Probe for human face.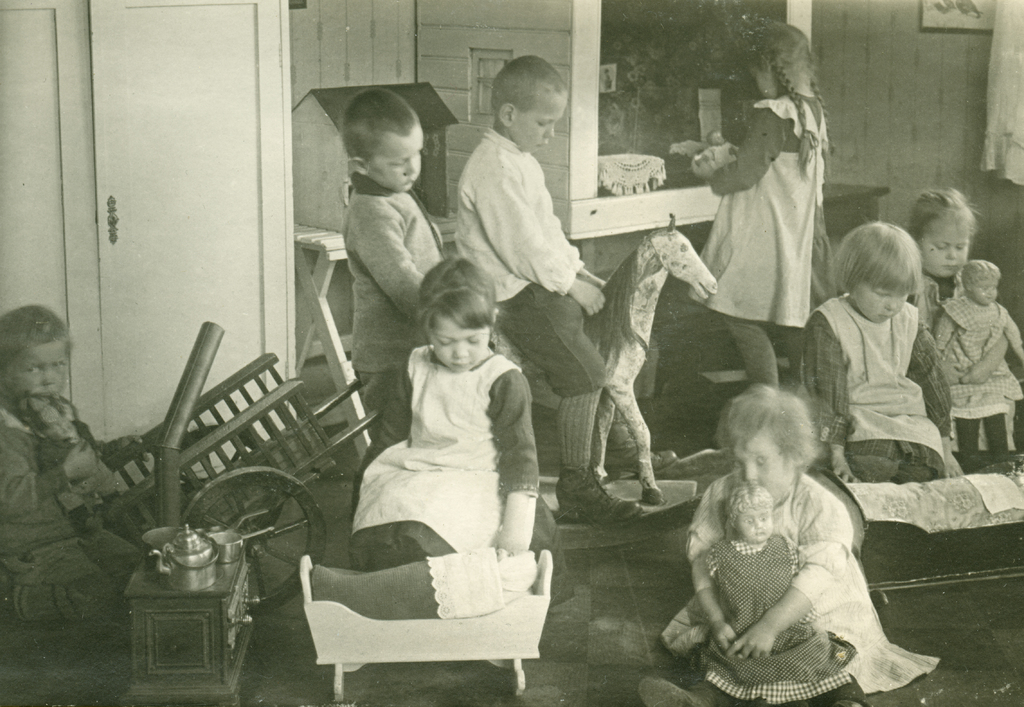
Probe result: crop(732, 434, 791, 501).
